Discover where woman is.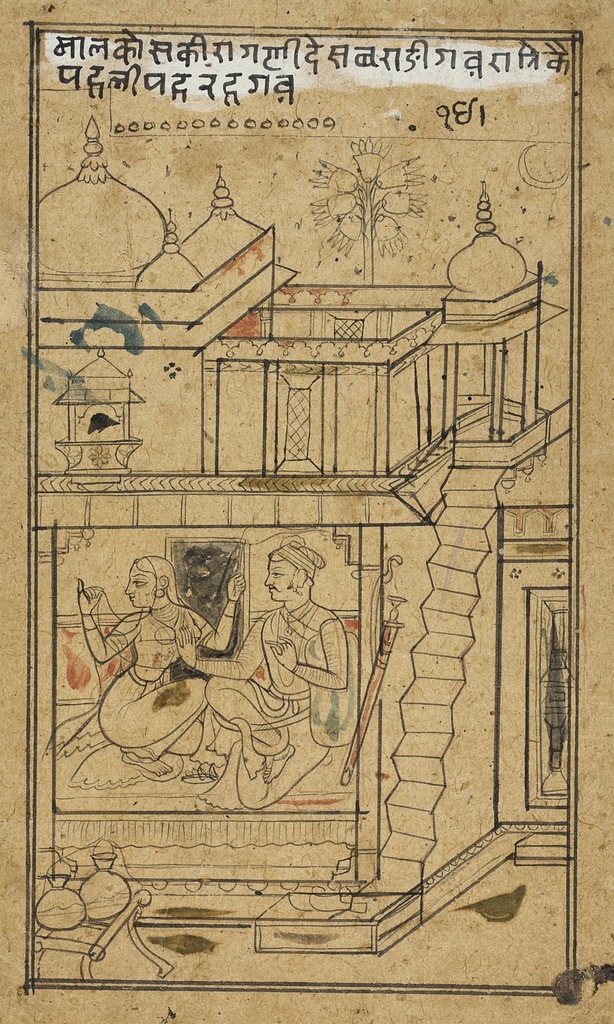
Discovered at crop(76, 552, 248, 769).
